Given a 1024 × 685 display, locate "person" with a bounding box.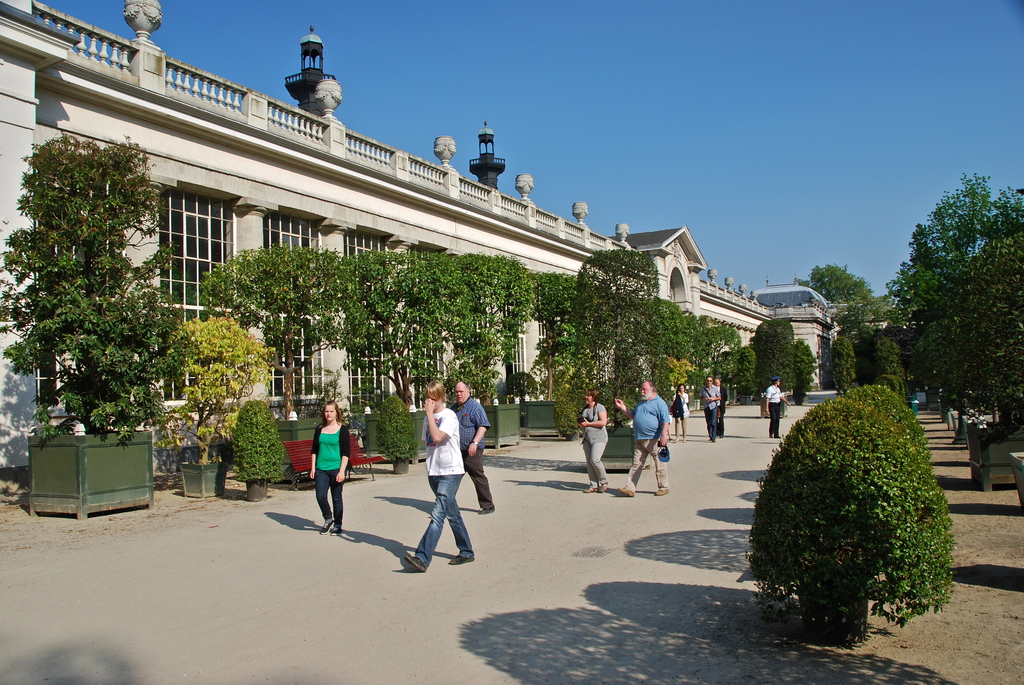
Located: <box>712,377,728,437</box>.
